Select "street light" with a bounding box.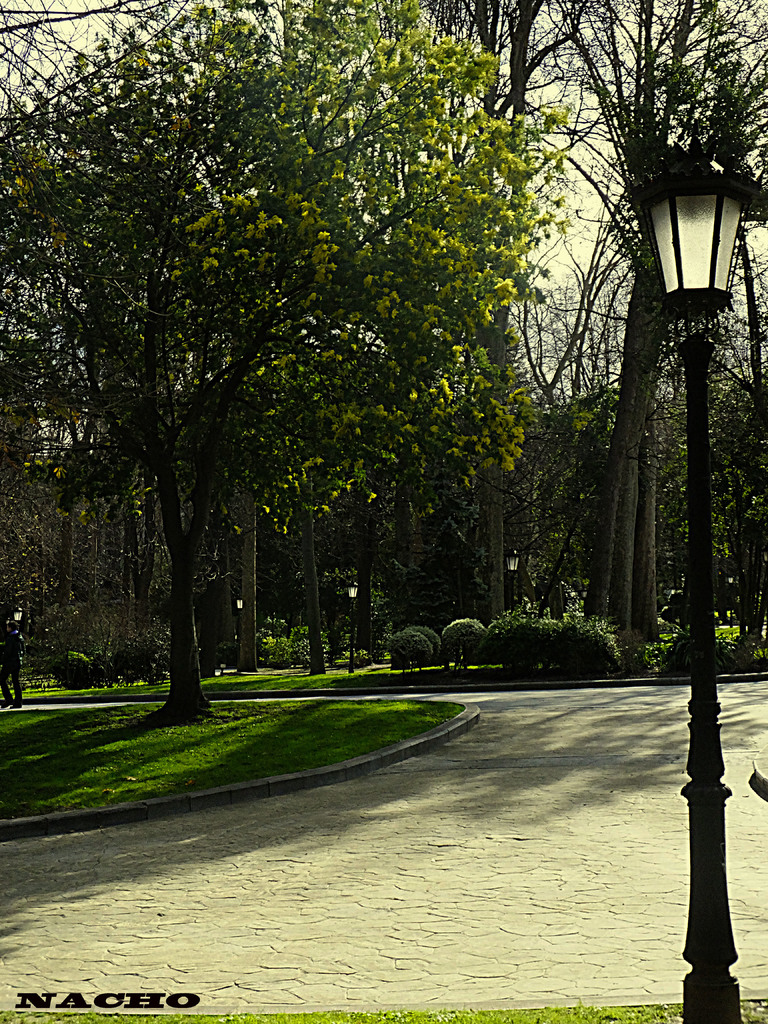
<box>506,548,522,608</box>.
